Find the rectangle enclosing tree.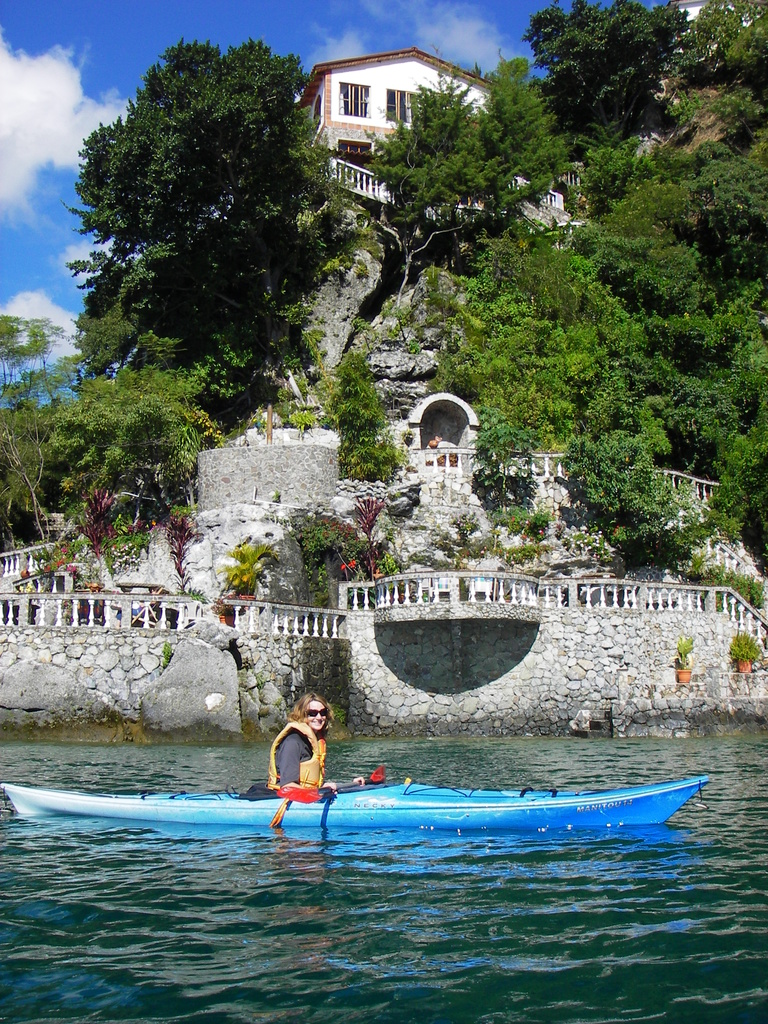
bbox=[522, 0, 701, 181].
